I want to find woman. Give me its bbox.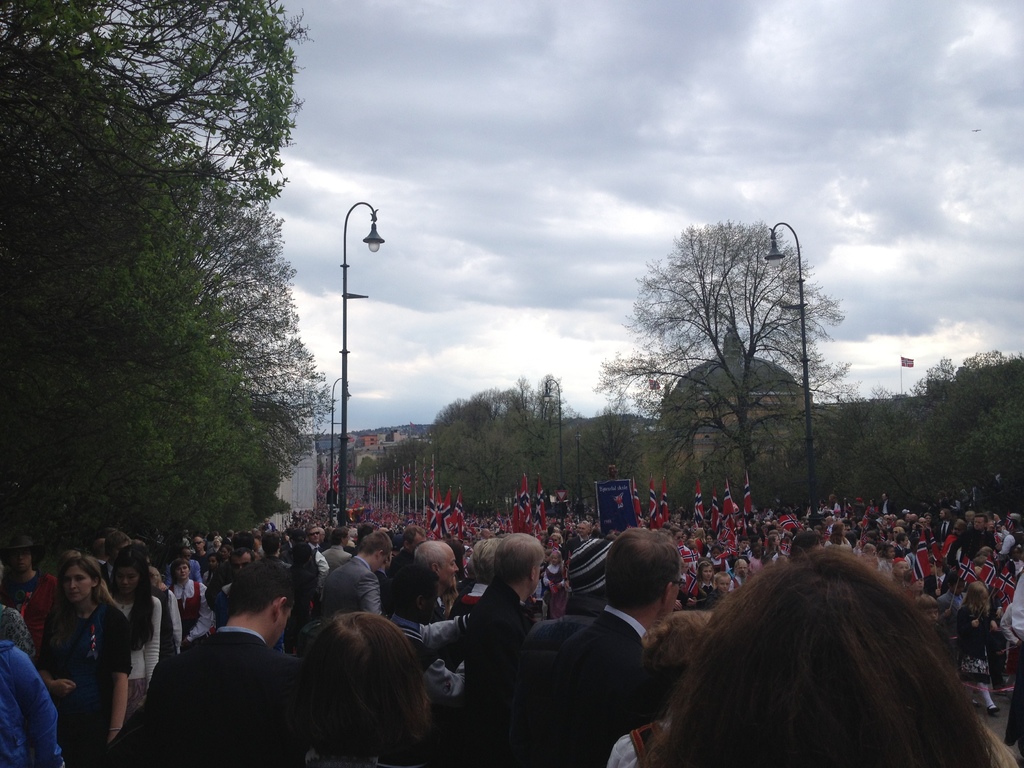
select_region(44, 552, 132, 767).
